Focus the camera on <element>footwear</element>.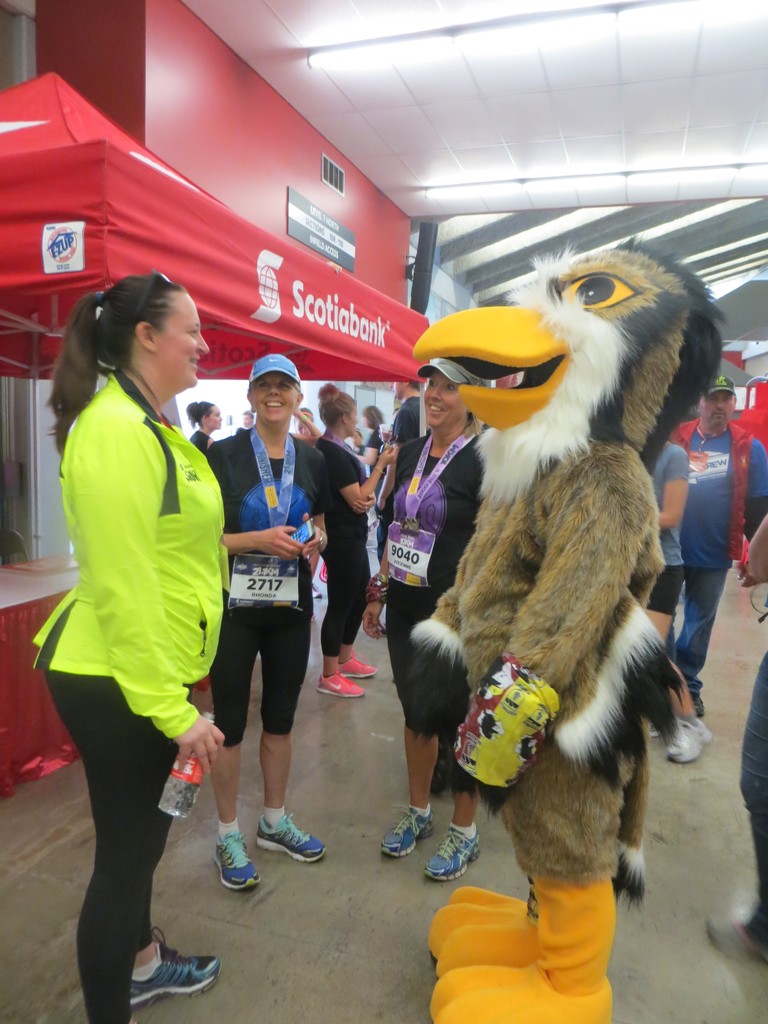
Focus region: bbox=[663, 707, 714, 765].
